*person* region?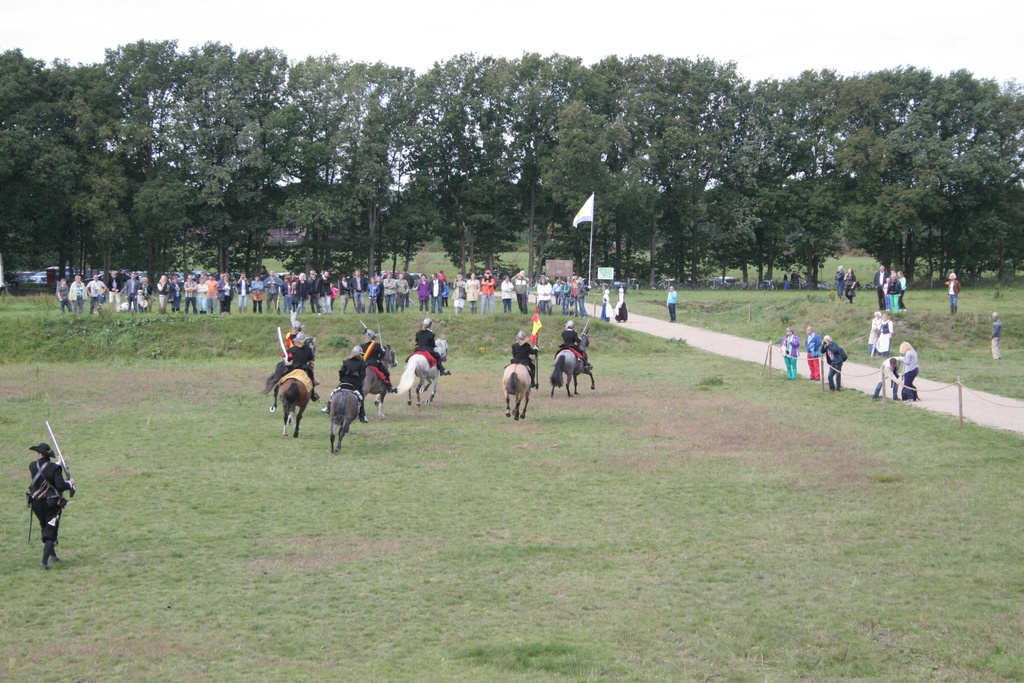
locate(897, 269, 908, 308)
